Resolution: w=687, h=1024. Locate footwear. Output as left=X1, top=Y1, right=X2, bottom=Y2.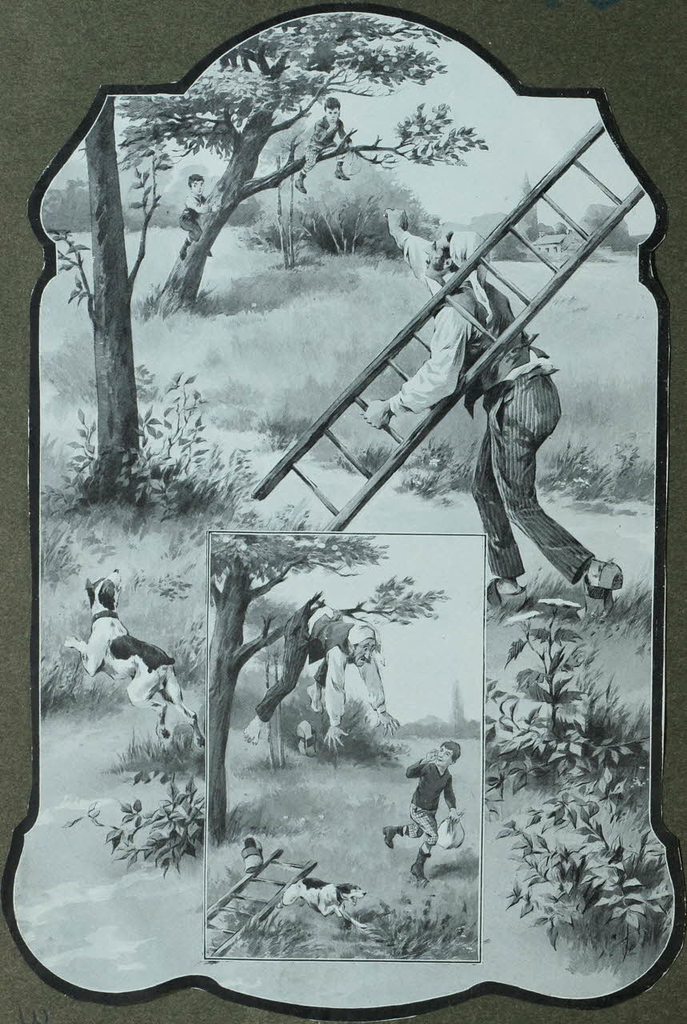
left=381, top=823, right=397, bottom=848.
